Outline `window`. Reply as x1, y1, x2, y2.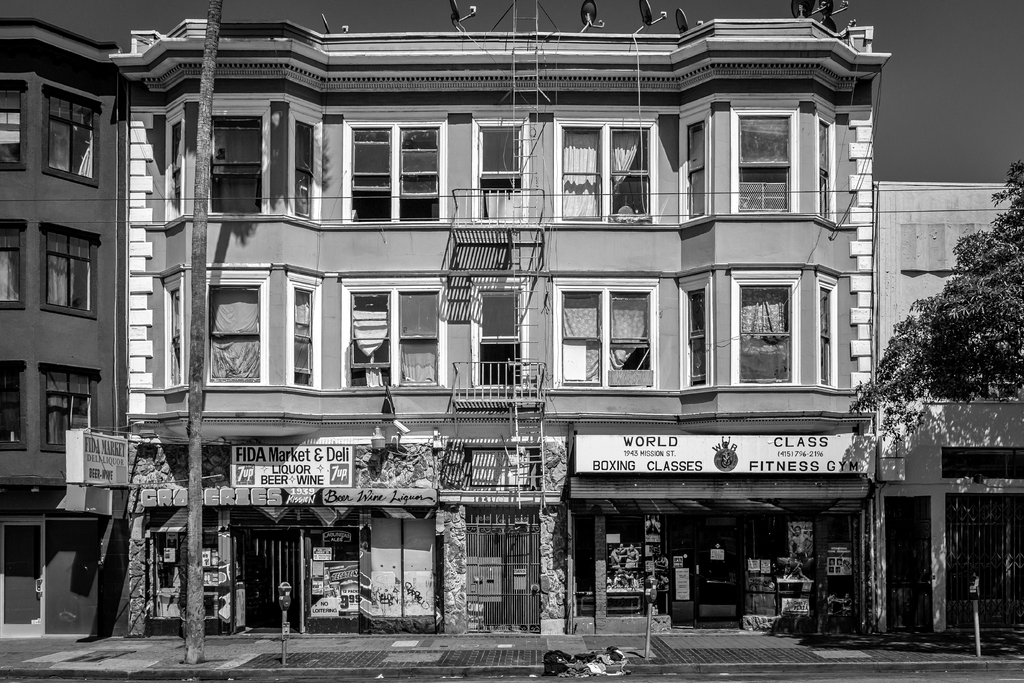
288, 106, 328, 230.
